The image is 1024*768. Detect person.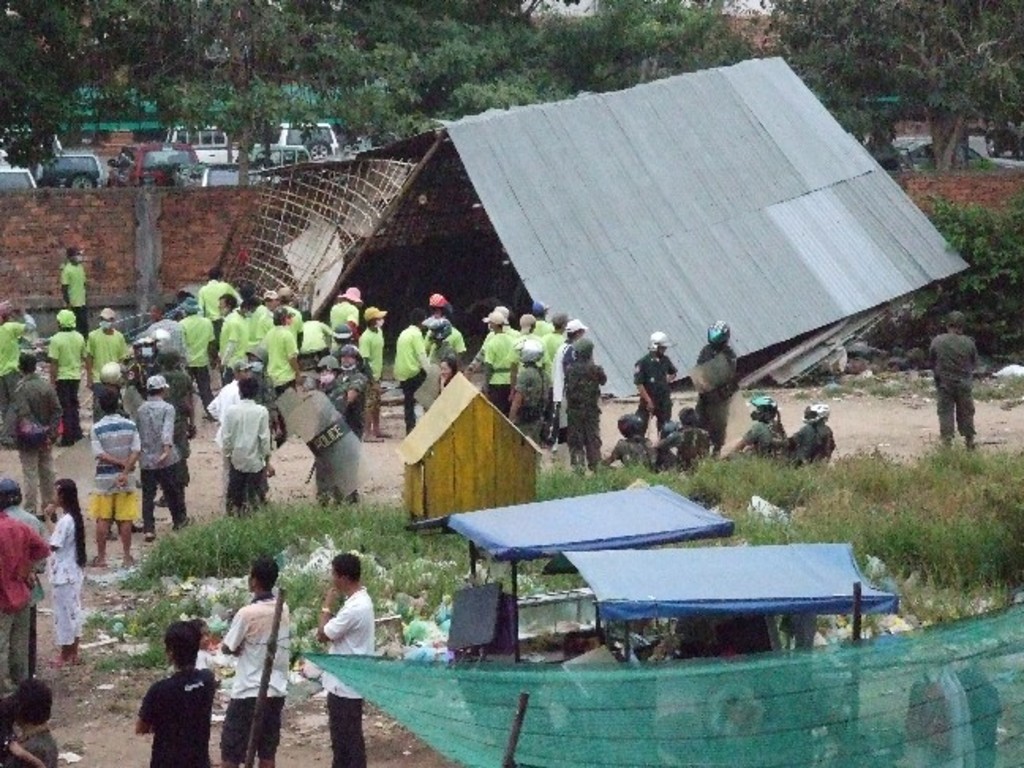
Detection: rect(2, 468, 54, 672).
